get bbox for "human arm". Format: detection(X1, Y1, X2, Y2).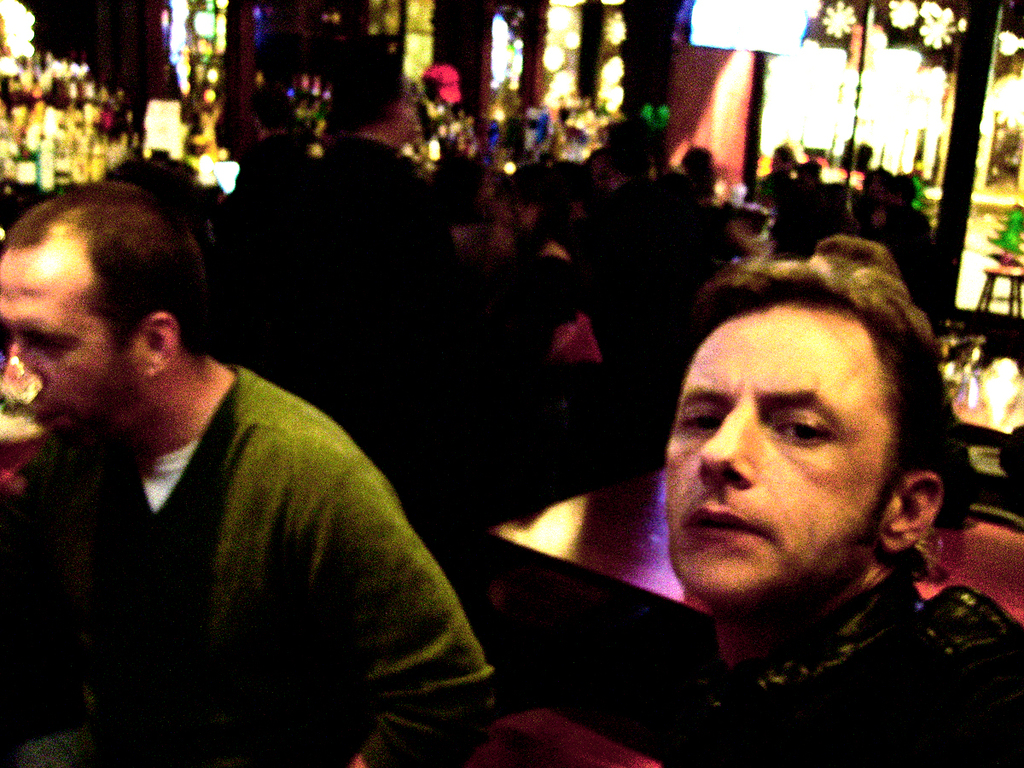
detection(311, 468, 462, 735).
